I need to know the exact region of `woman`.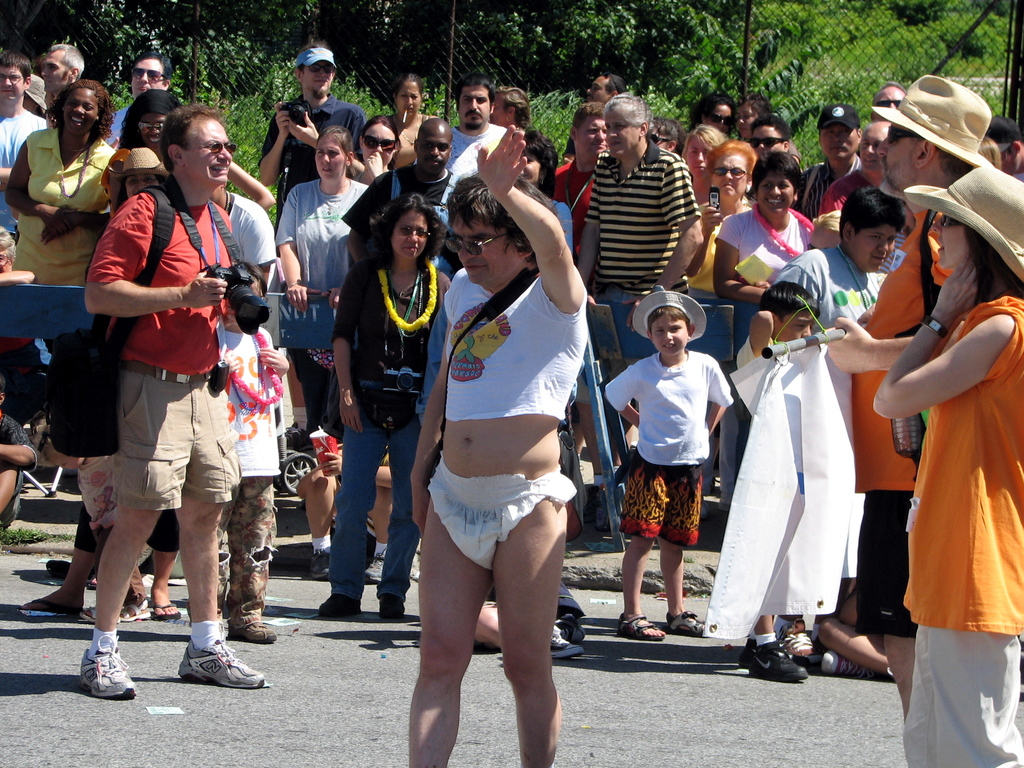
Region: 353,116,399,195.
